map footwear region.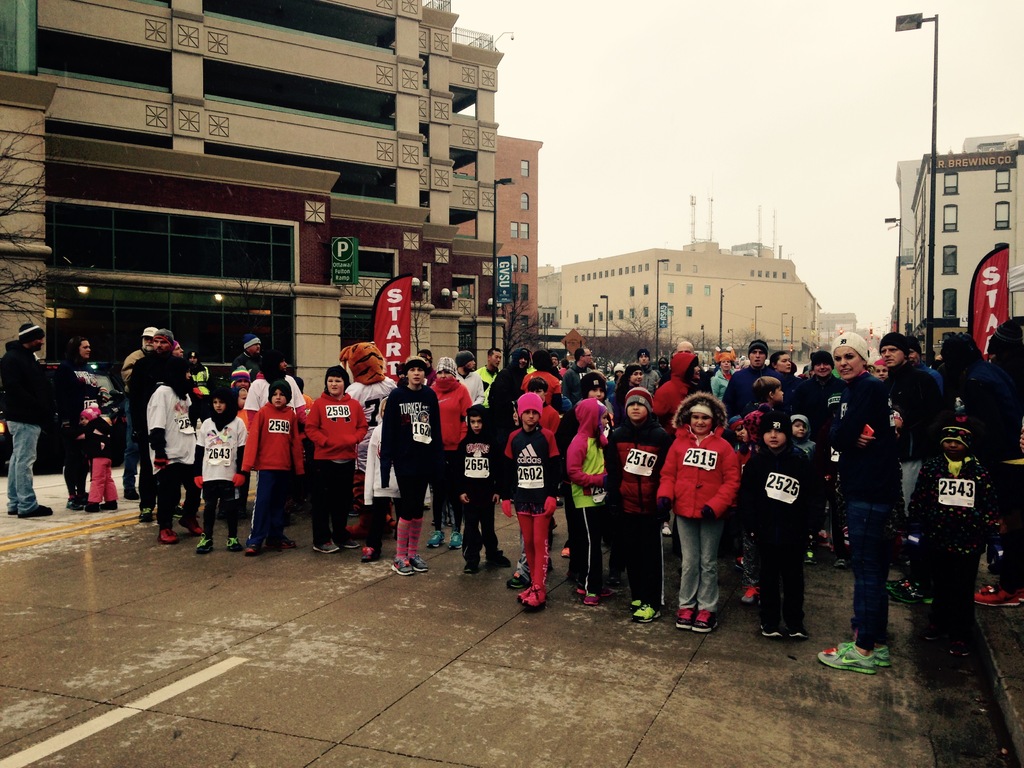
Mapped to <region>819, 644, 877, 671</region>.
